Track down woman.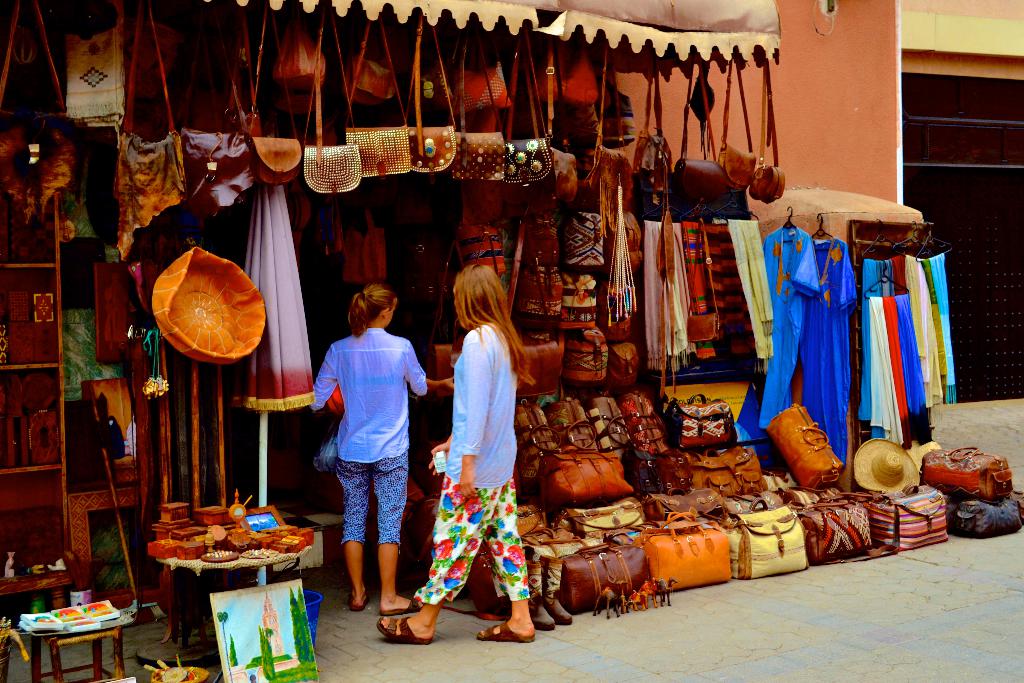
Tracked to [310, 278, 431, 604].
